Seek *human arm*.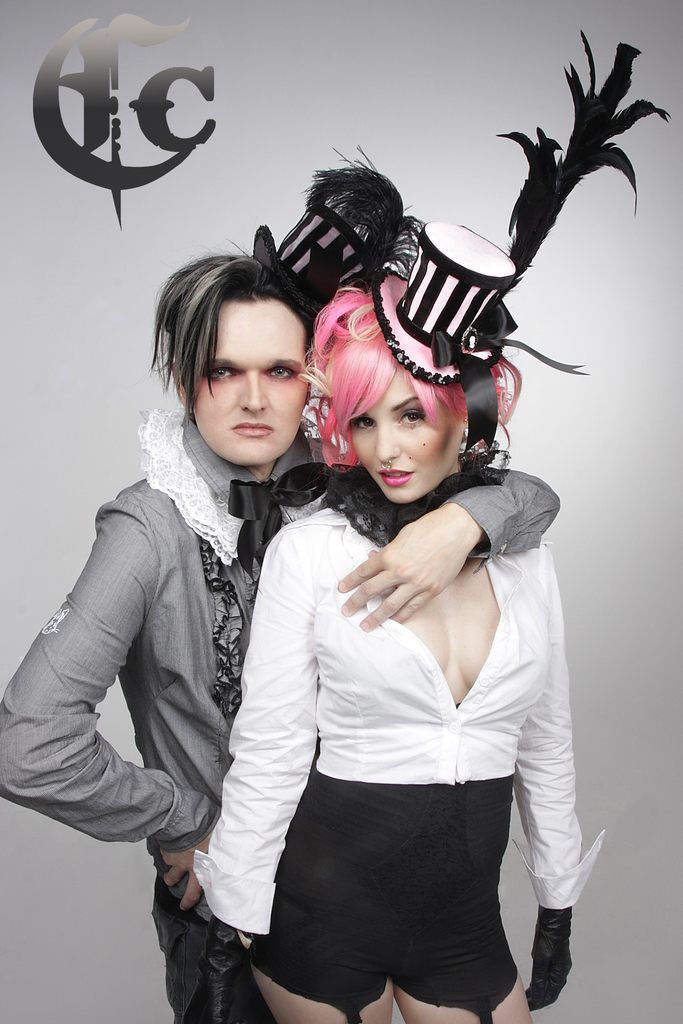
[32,528,178,871].
